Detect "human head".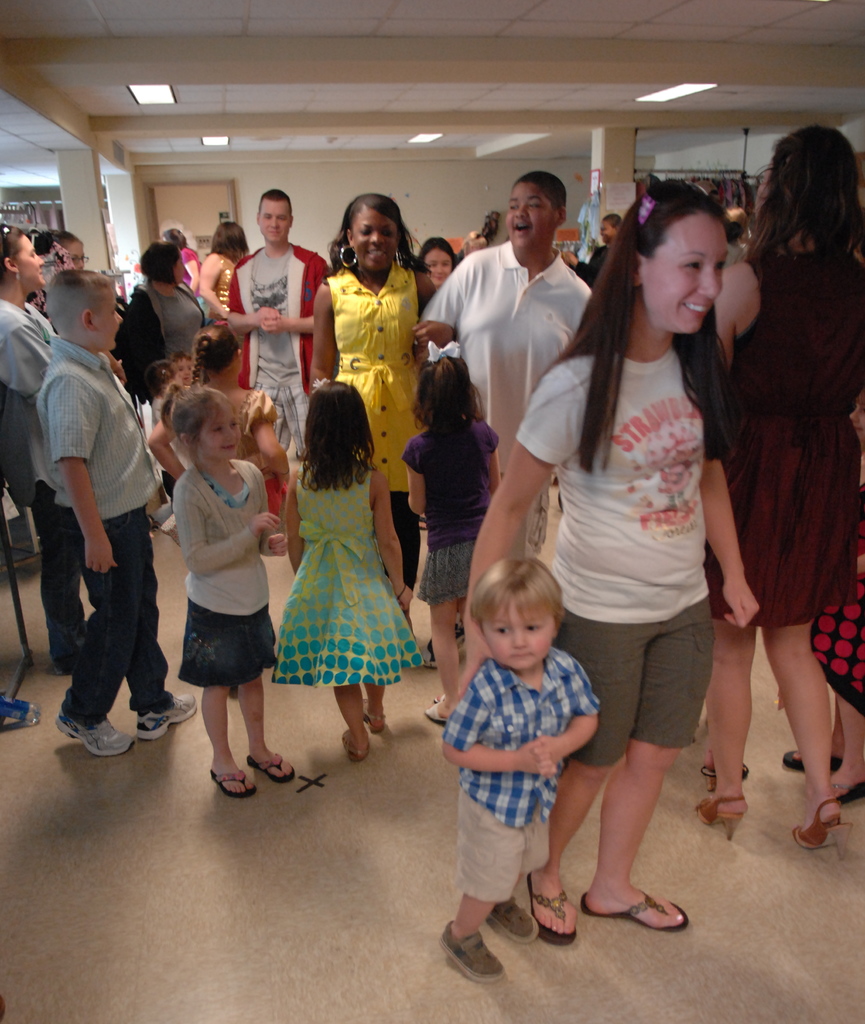
Detected at box=[463, 555, 570, 674].
